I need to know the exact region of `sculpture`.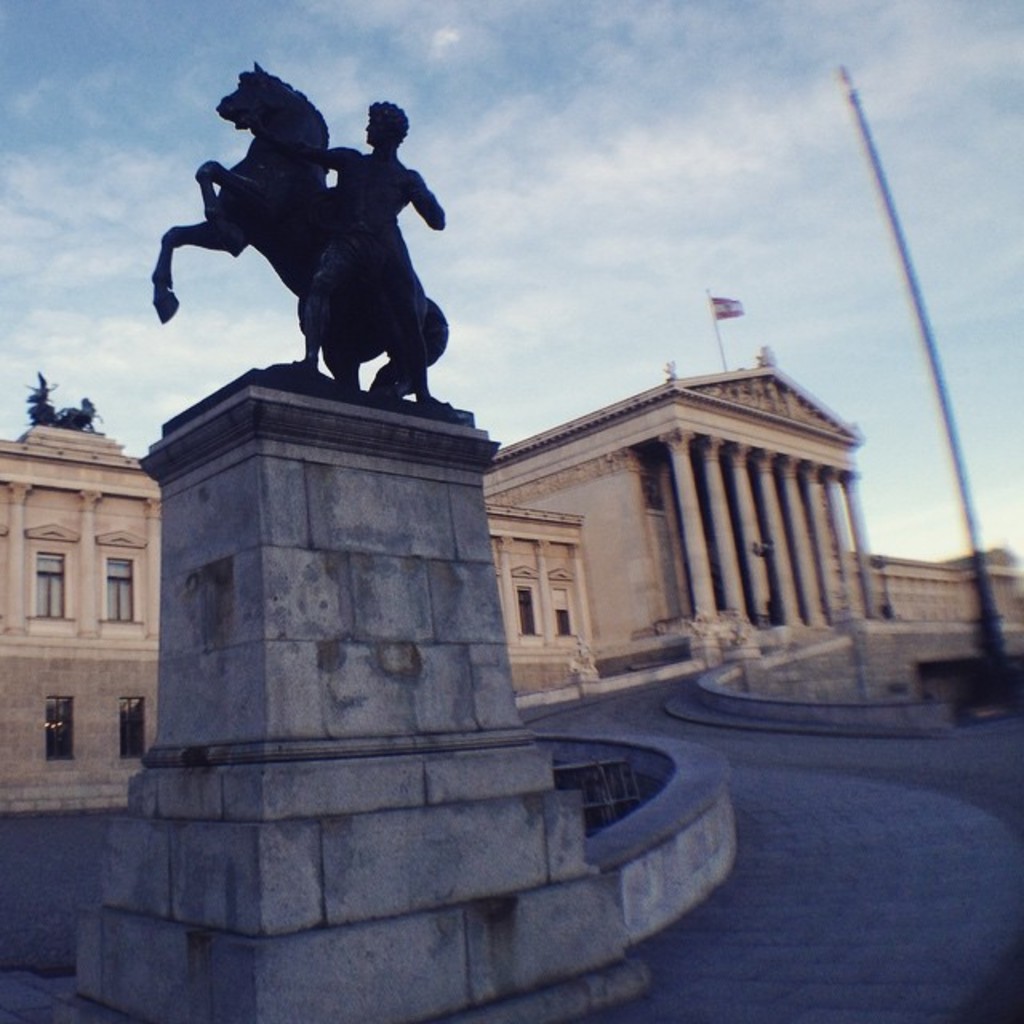
Region: rect(152, 66, 490, 437).
